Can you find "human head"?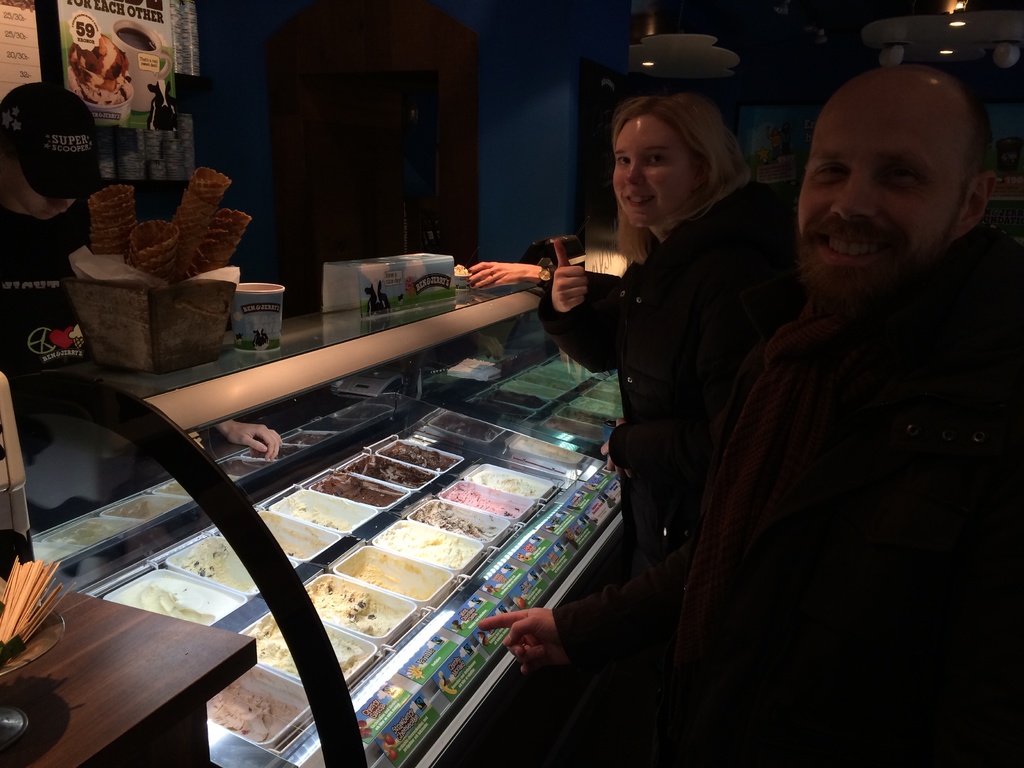
Yes, bounding box: [791, 61, 995, 306].
